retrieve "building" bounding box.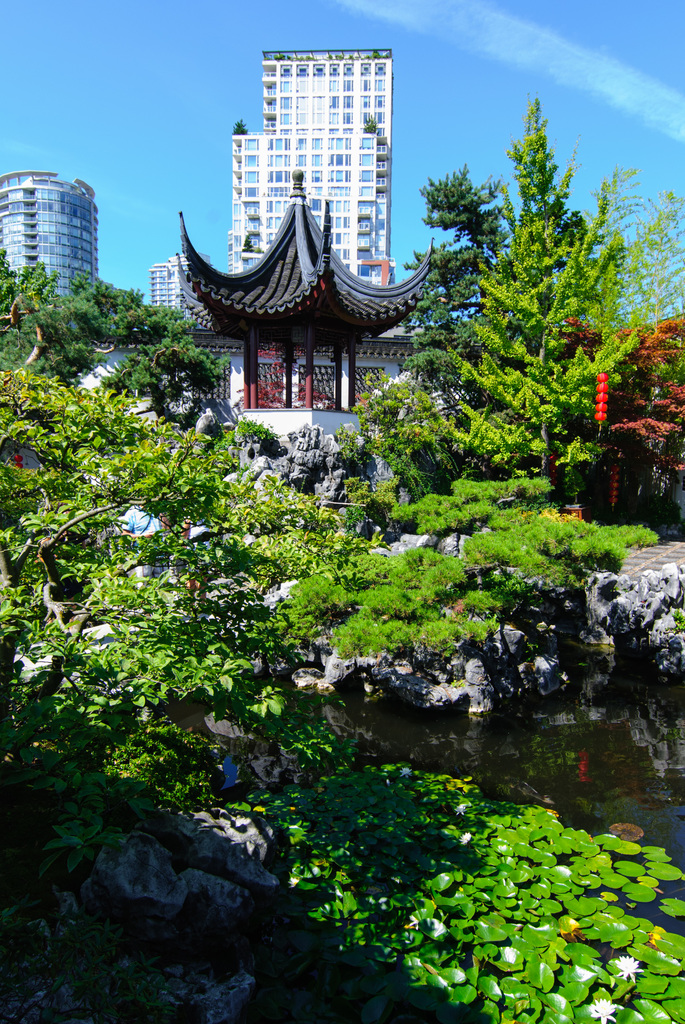
Bounding box: (149,250,212,320).
